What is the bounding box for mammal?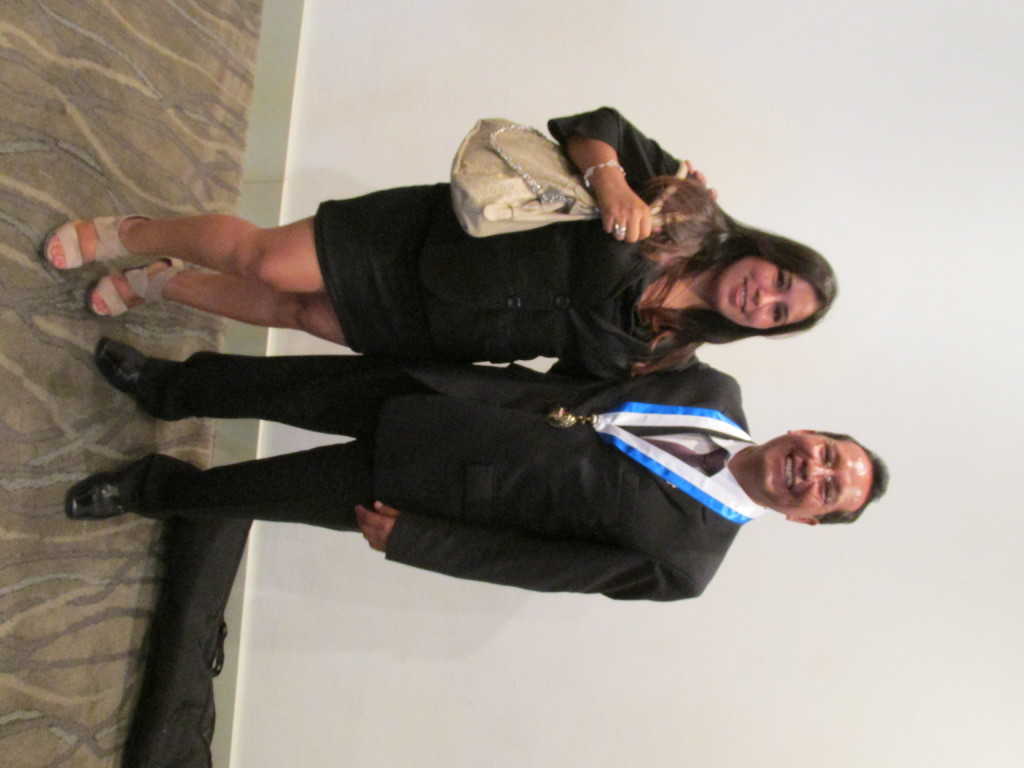
left=66, top=351, right=890, bottom=605.
